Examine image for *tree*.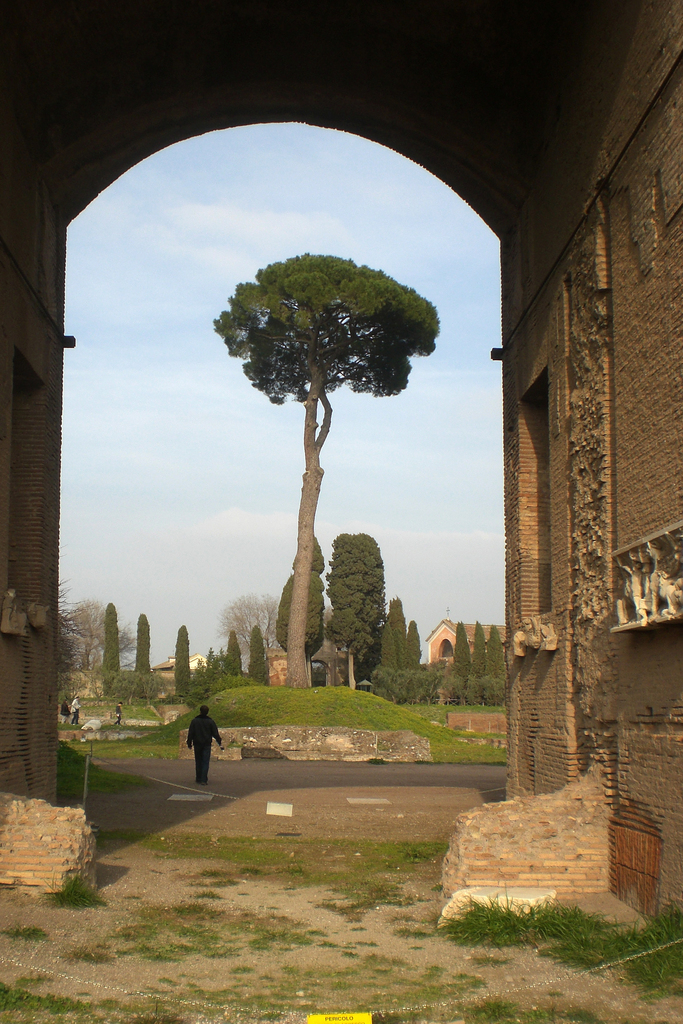
Examination result: select_region(213, 250, 440, 687).
